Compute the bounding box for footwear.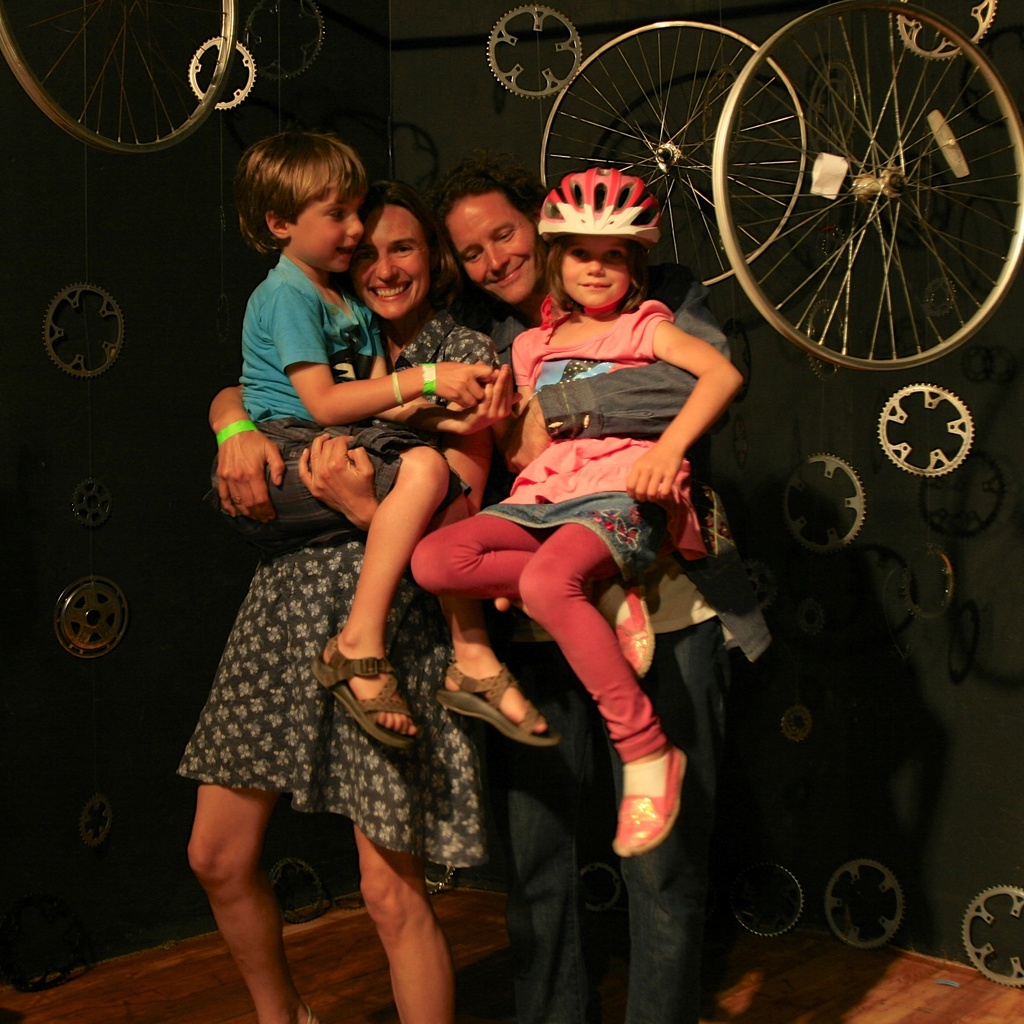
{"x1": 309, "y1": 629, "x2": 419, "y2": 758}.
